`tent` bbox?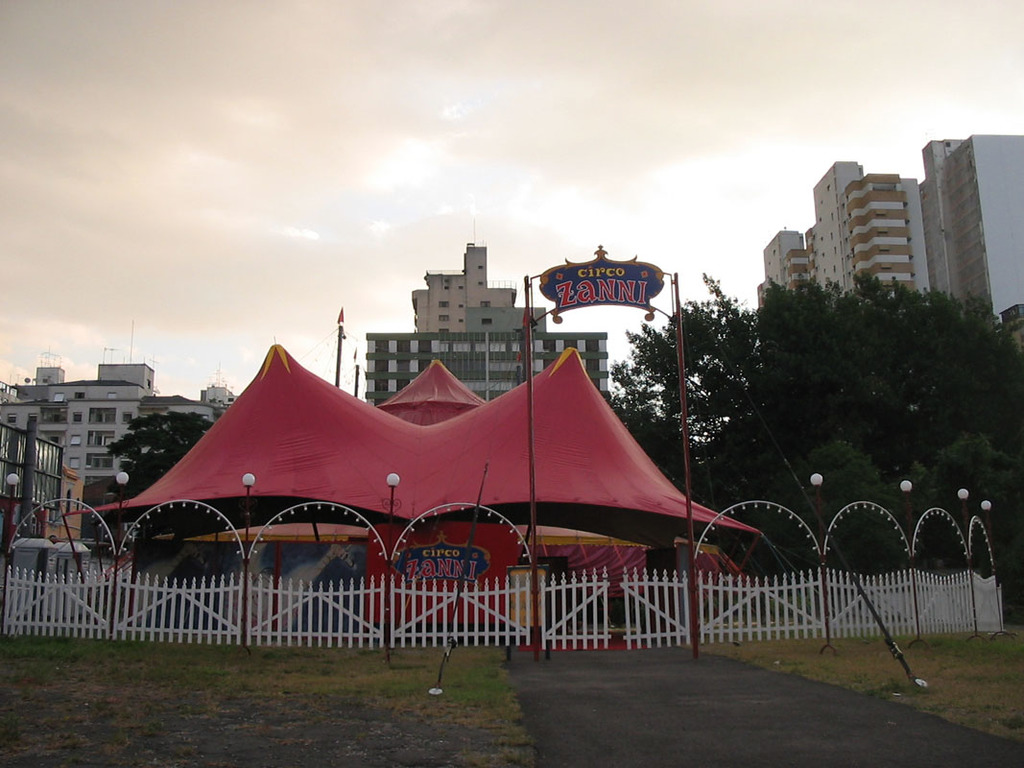
101,340,746,621
